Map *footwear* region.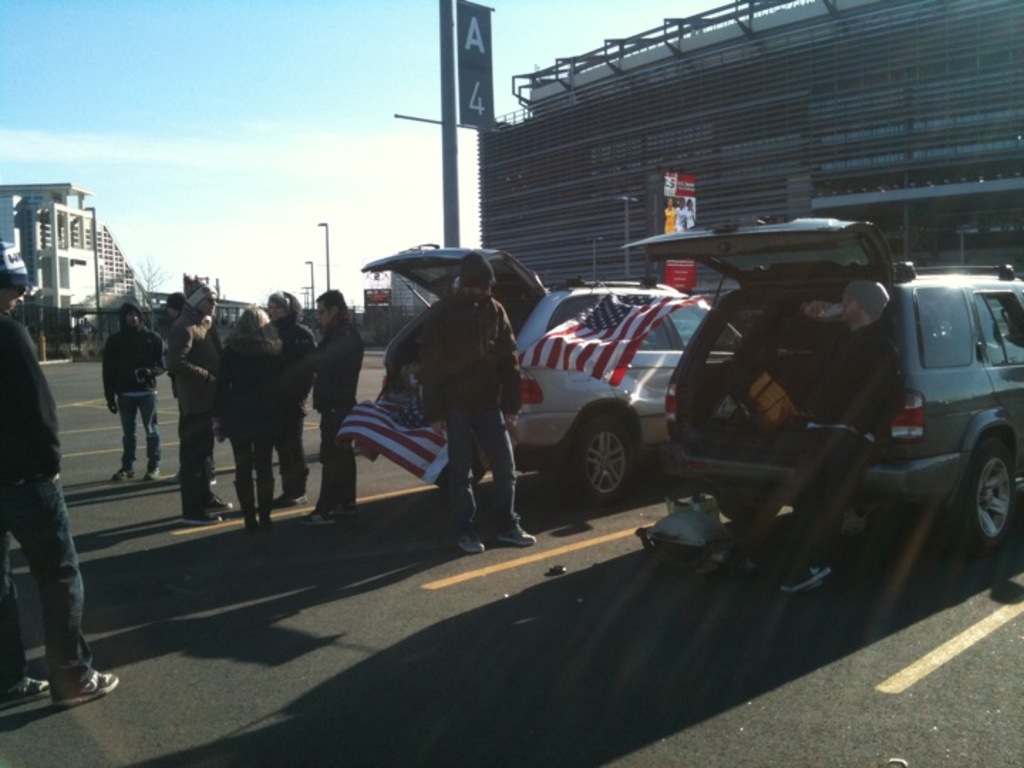
Mapped to region(329, 501, 356, 516).
